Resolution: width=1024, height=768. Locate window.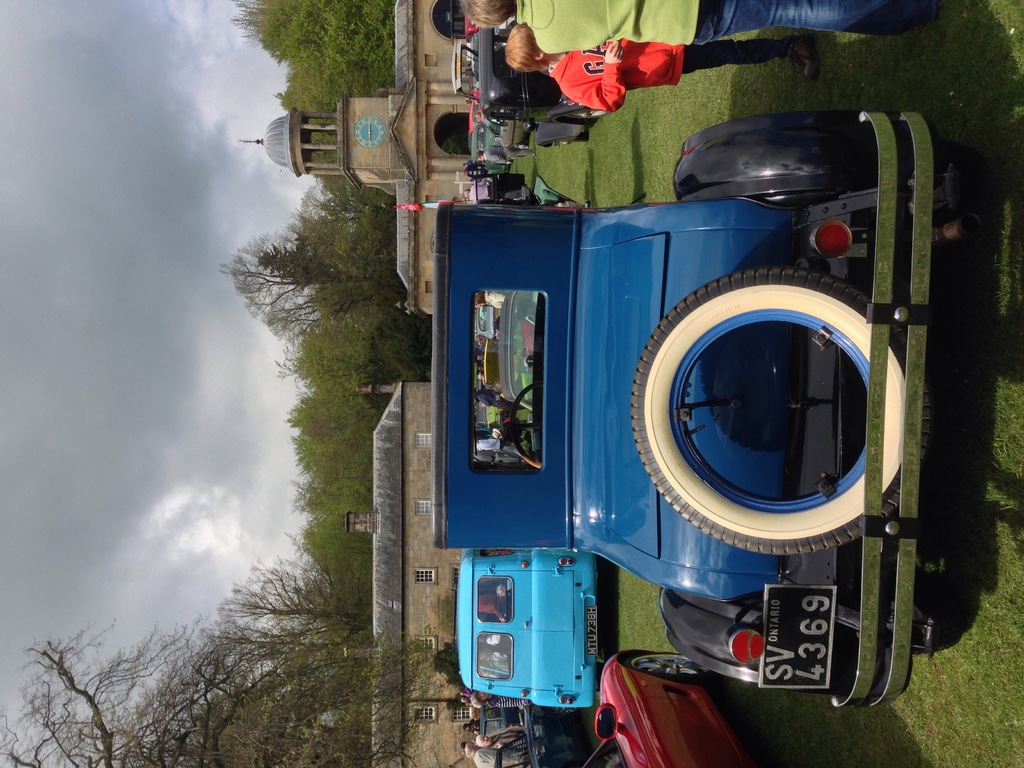
rect(451, 703, 468, 723).
